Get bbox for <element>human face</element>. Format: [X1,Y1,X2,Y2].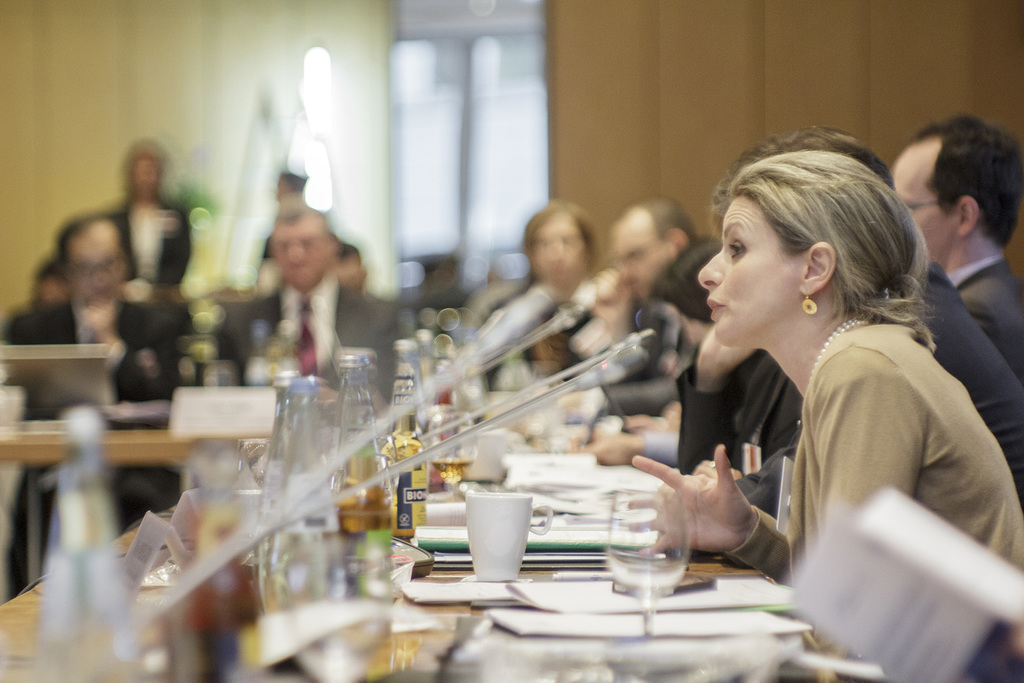
[886,147,964,272].
